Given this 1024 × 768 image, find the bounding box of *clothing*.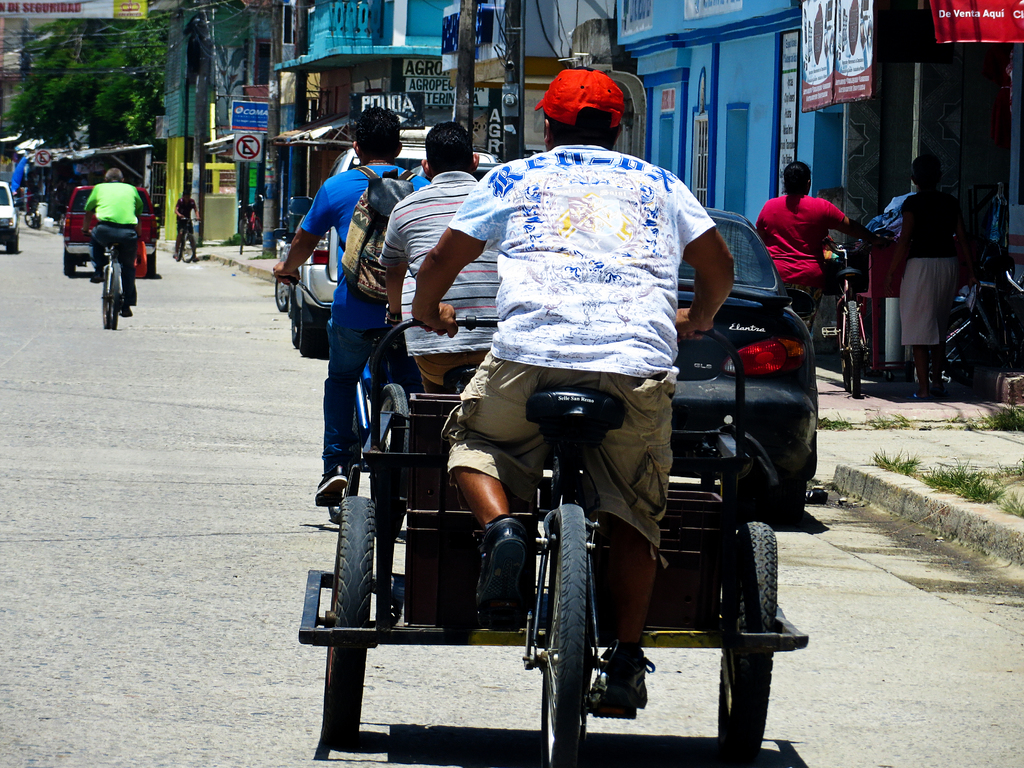
<bbox>376, 161, 505, 394</bbox>.
